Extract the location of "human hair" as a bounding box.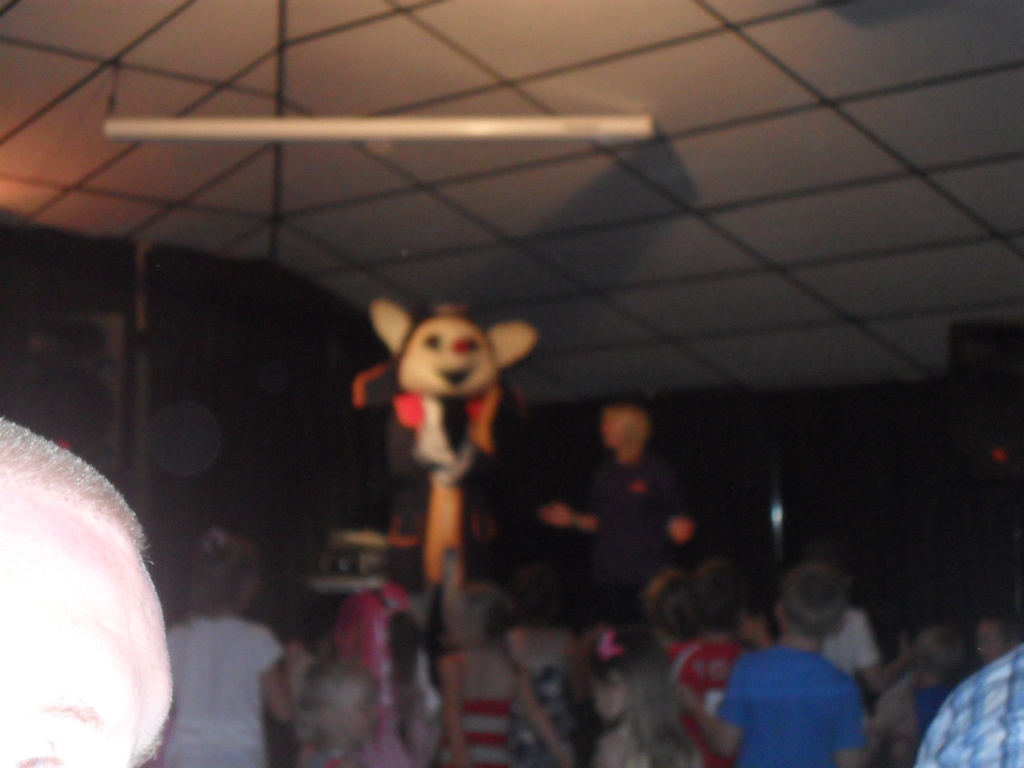
rect(306, 658, 387, 765).
